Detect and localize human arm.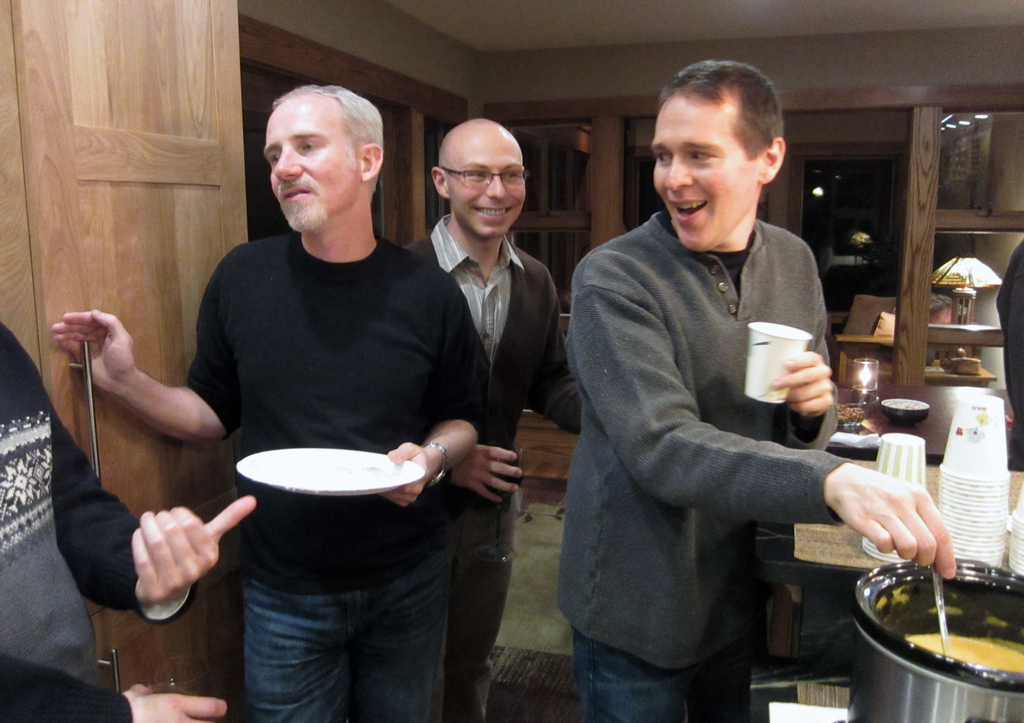
Localized at select_region(519, 266, 584, 433).
